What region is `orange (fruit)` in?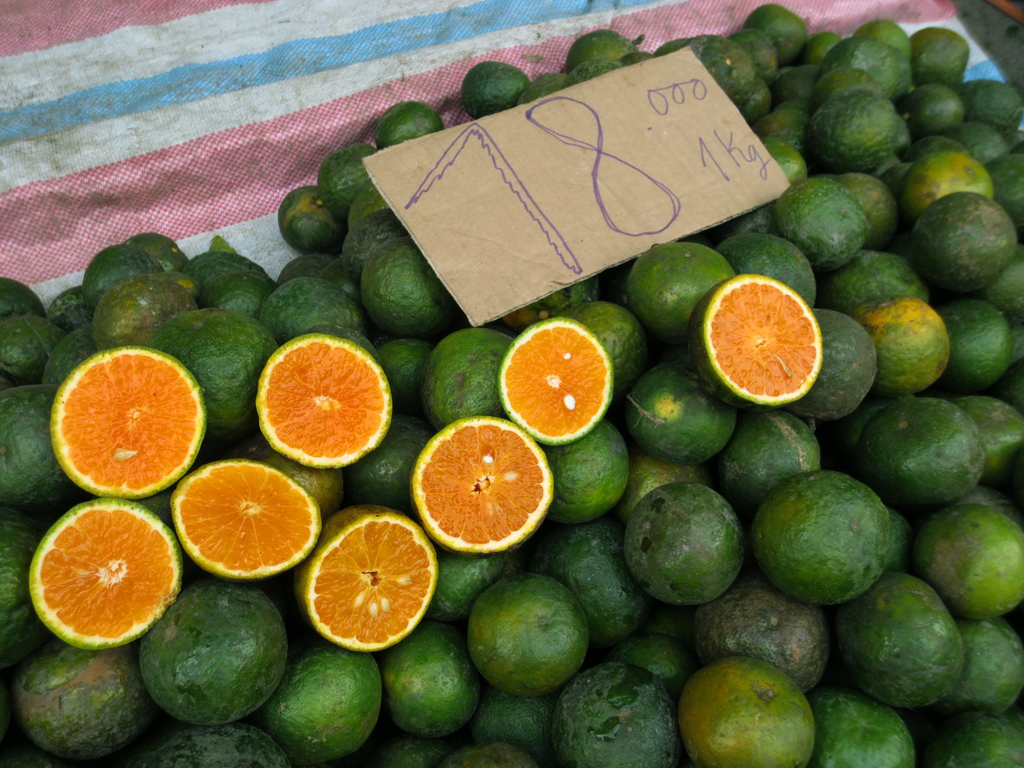
<region>914, 24, 972, 85</region>.
